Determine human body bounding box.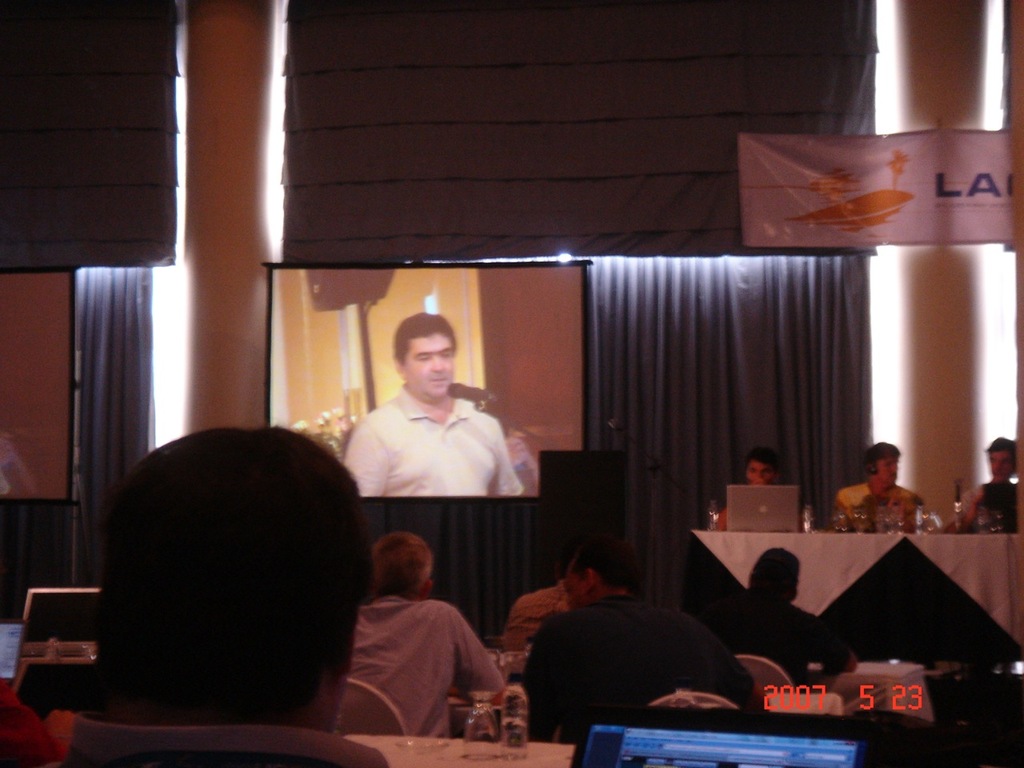
Determined: (x1=952, y1=484, x2=994, y2=522).
